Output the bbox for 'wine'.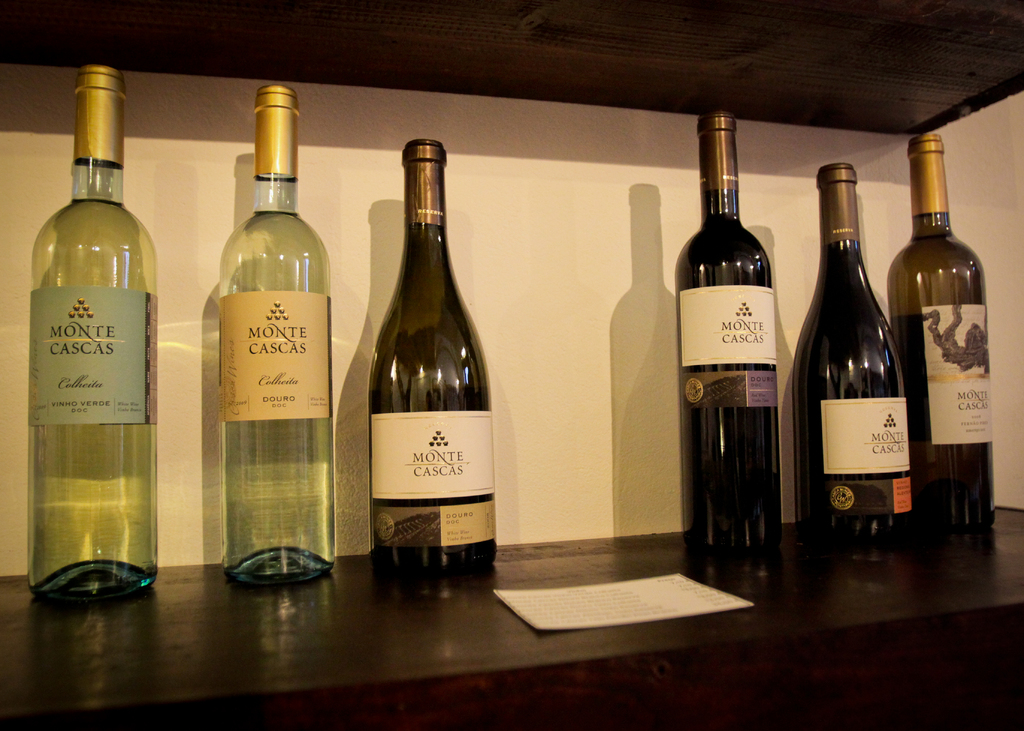
bbox=(886, 124, 997, 541).
